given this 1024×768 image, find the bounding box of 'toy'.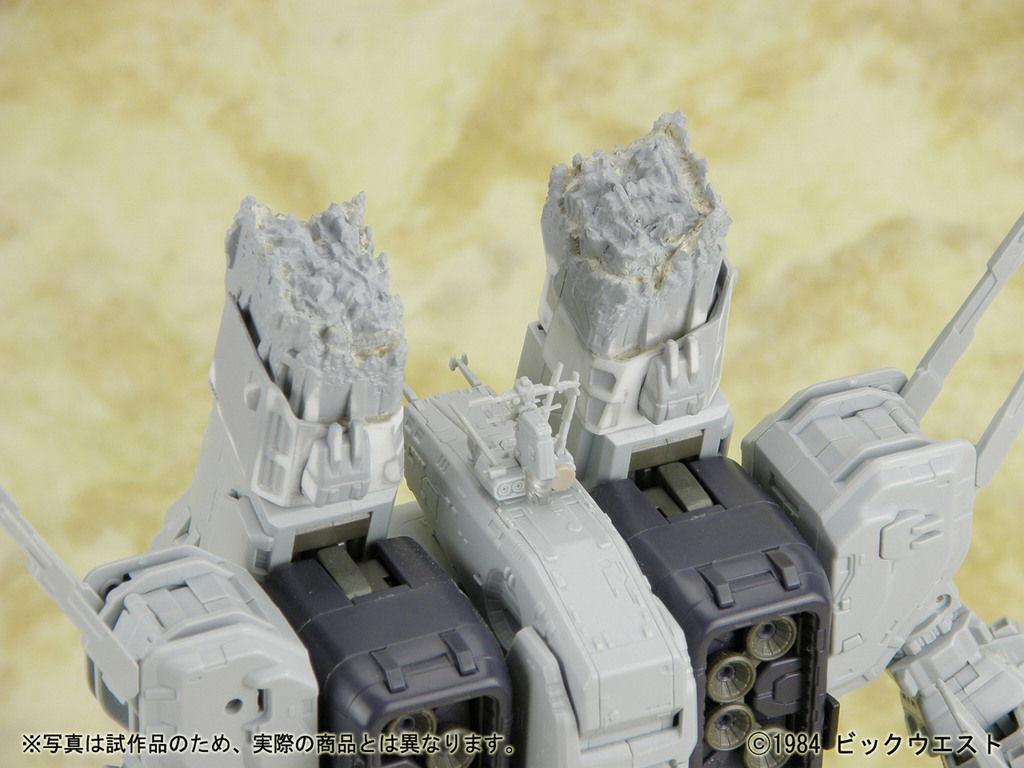
(left=0, top=109, right=1023, bottom=767).
